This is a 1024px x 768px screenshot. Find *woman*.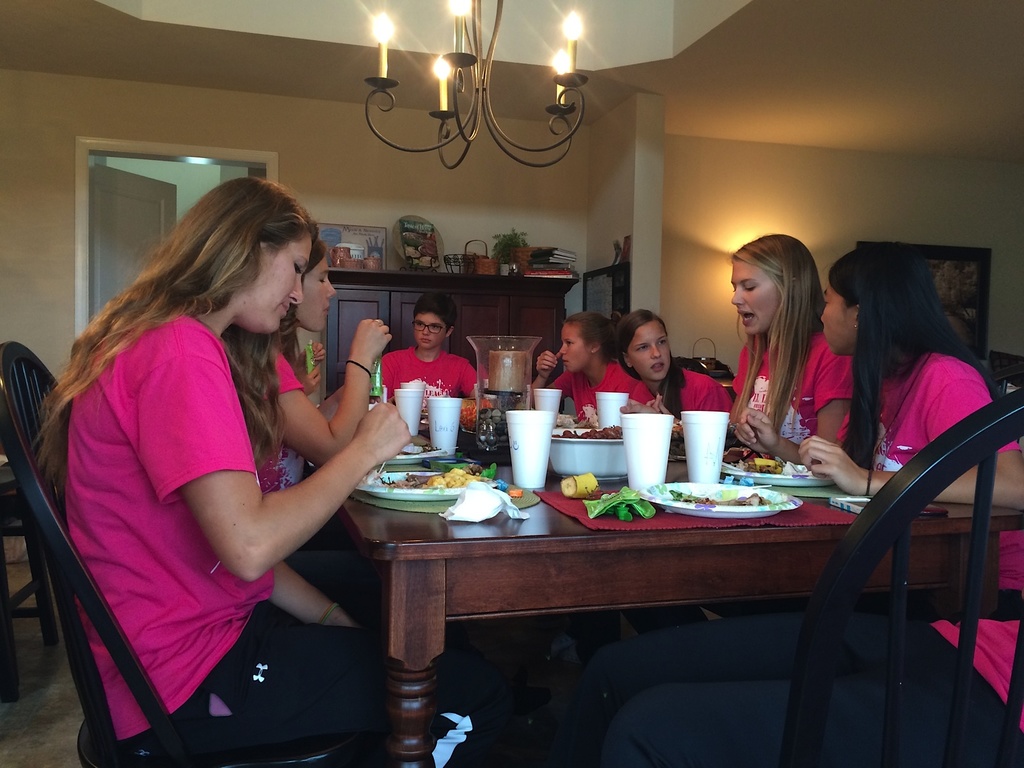
Bounding box: crop(555, 236, 1023, 767).
